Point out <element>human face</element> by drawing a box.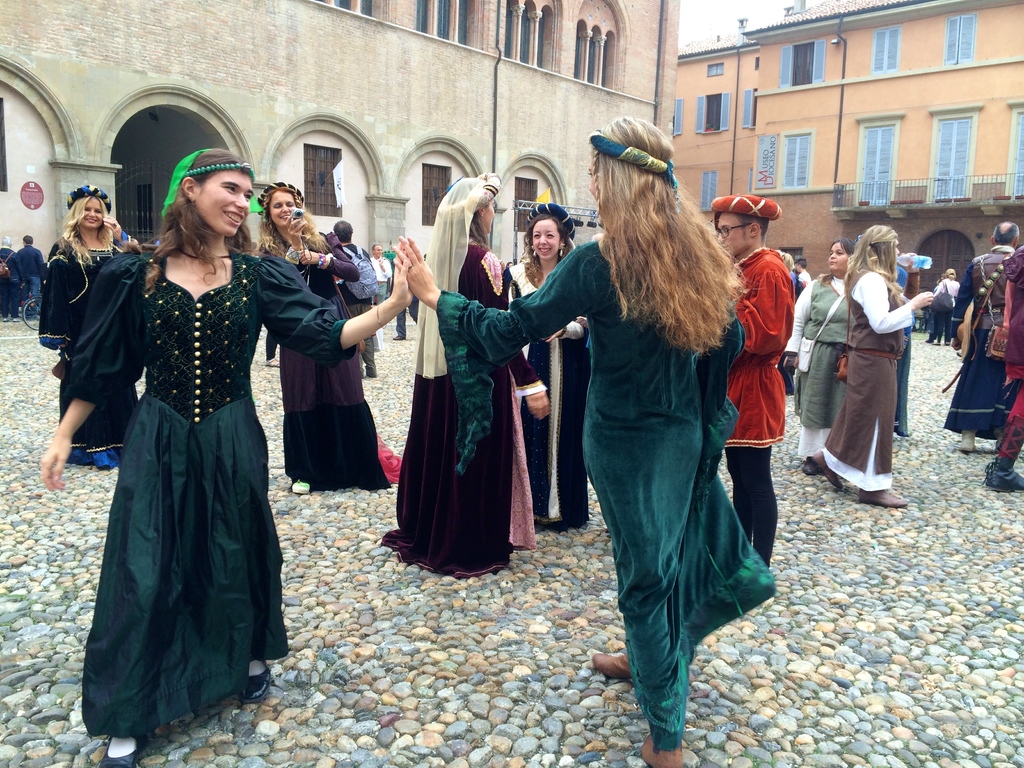
bbox=(589, 151, 600, 200).
